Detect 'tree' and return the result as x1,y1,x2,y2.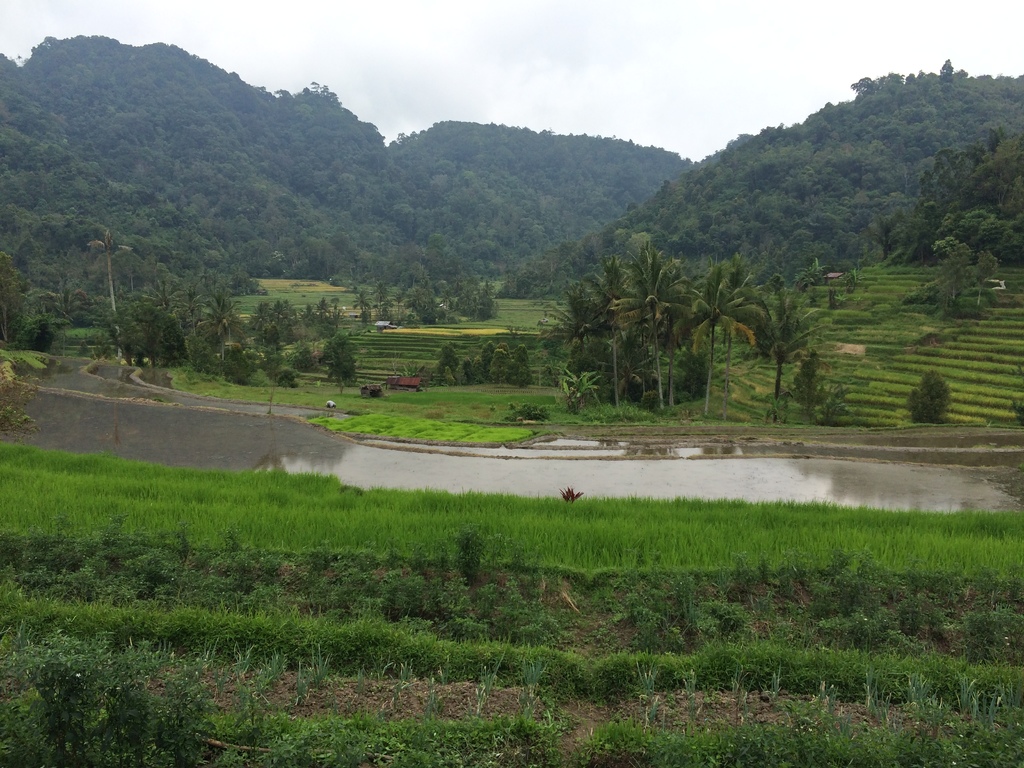
973,246,998,308.
